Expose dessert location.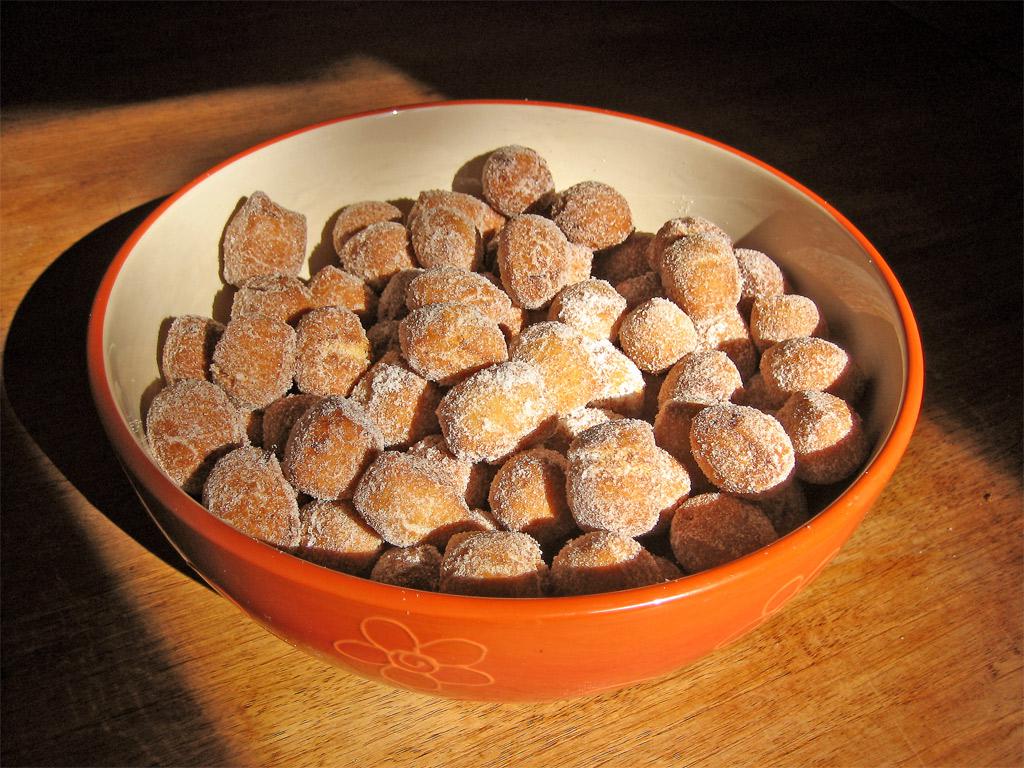
Exposed at [473, 144, 549, 217].
